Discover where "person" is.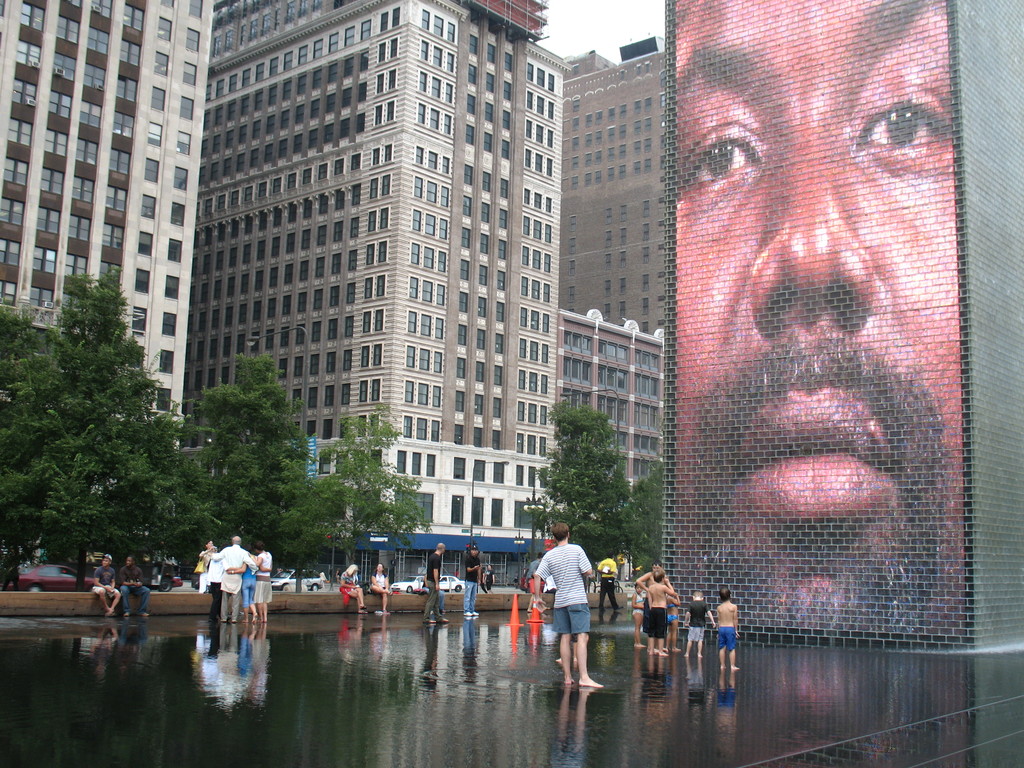
Discovered at crop(243, 556, 262, 628).
